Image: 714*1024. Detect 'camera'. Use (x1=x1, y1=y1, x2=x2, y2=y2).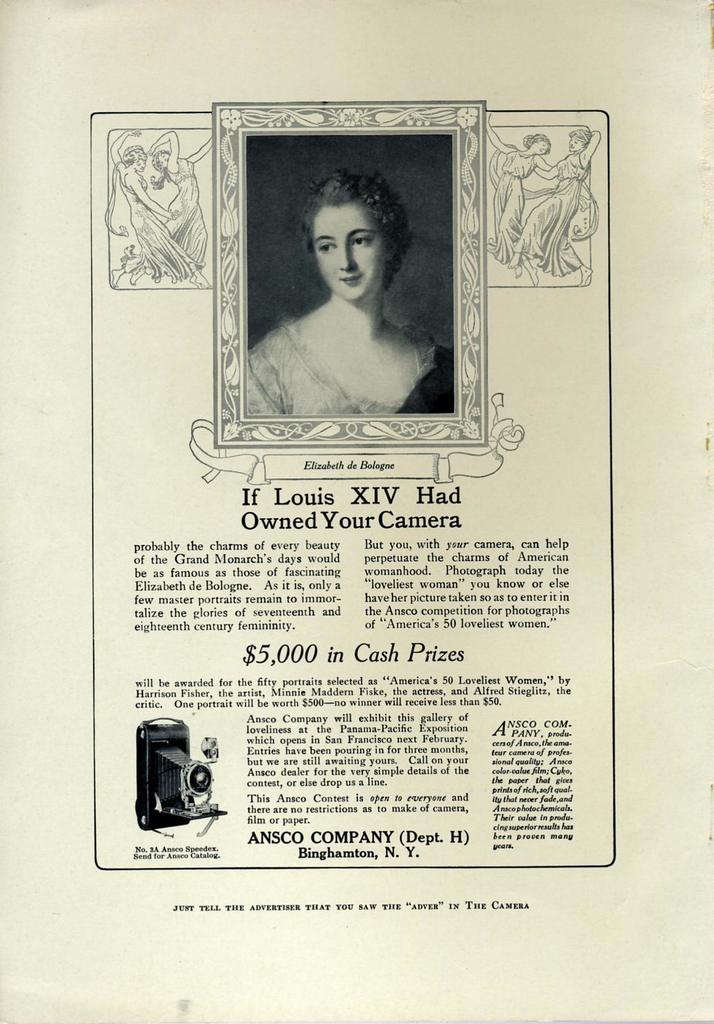
(x1=131, y1=715, x2=223, y2=839).
